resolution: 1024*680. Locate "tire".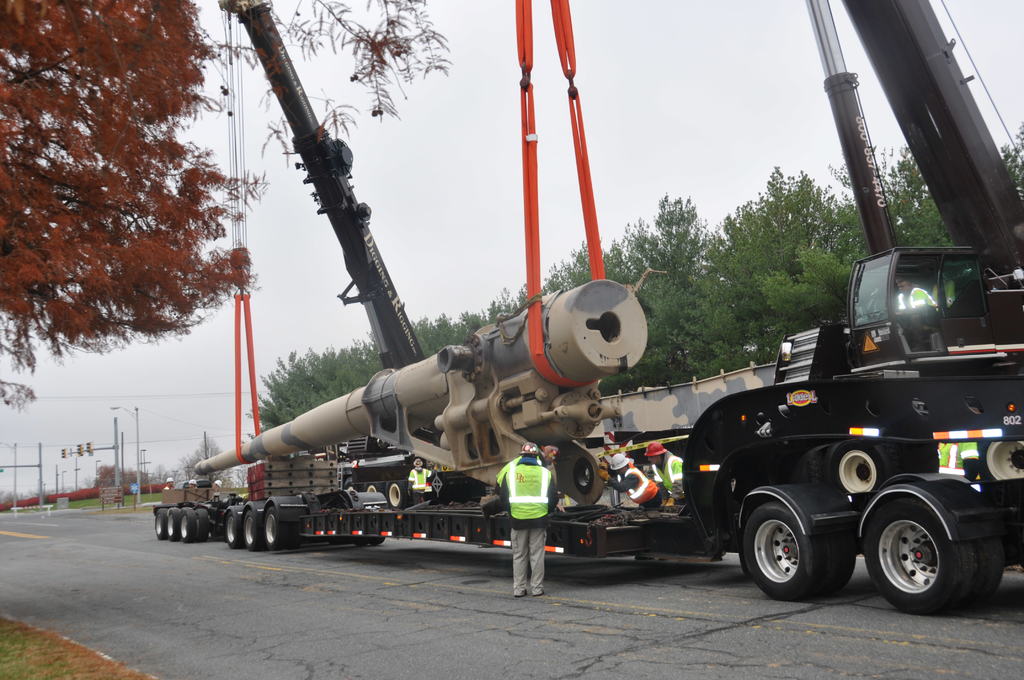
816, 531, 857, 595.
